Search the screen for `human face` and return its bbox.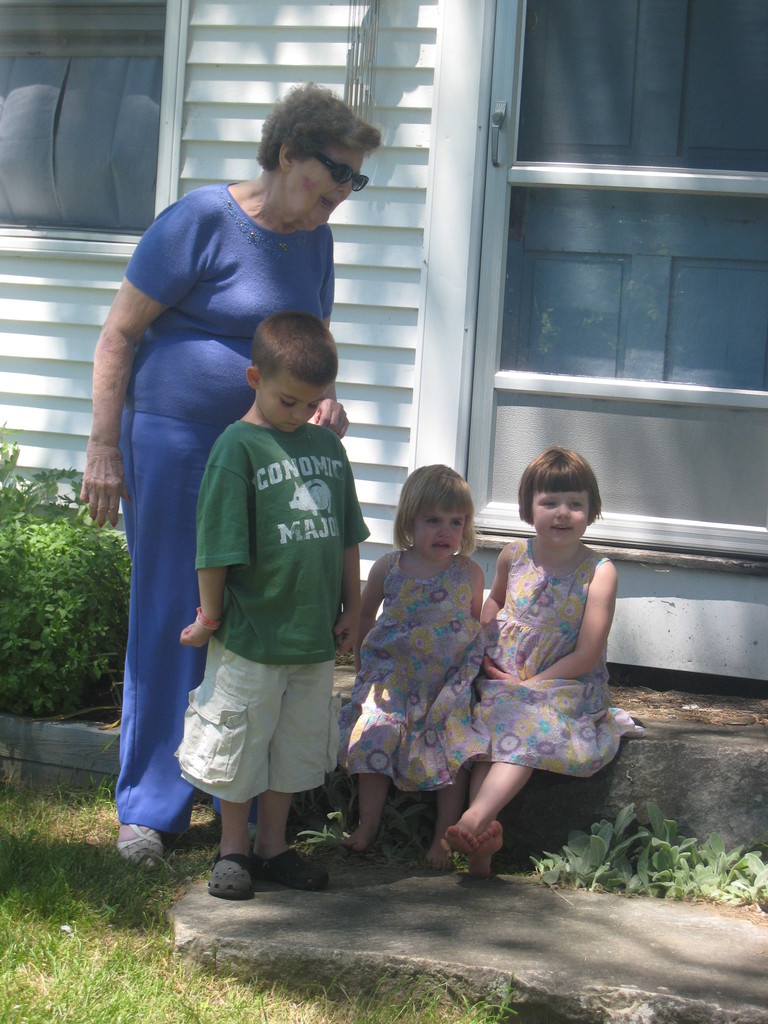
Found: {"x1": 527, "y1": 483, "x2": 588, "y2": 552}.
